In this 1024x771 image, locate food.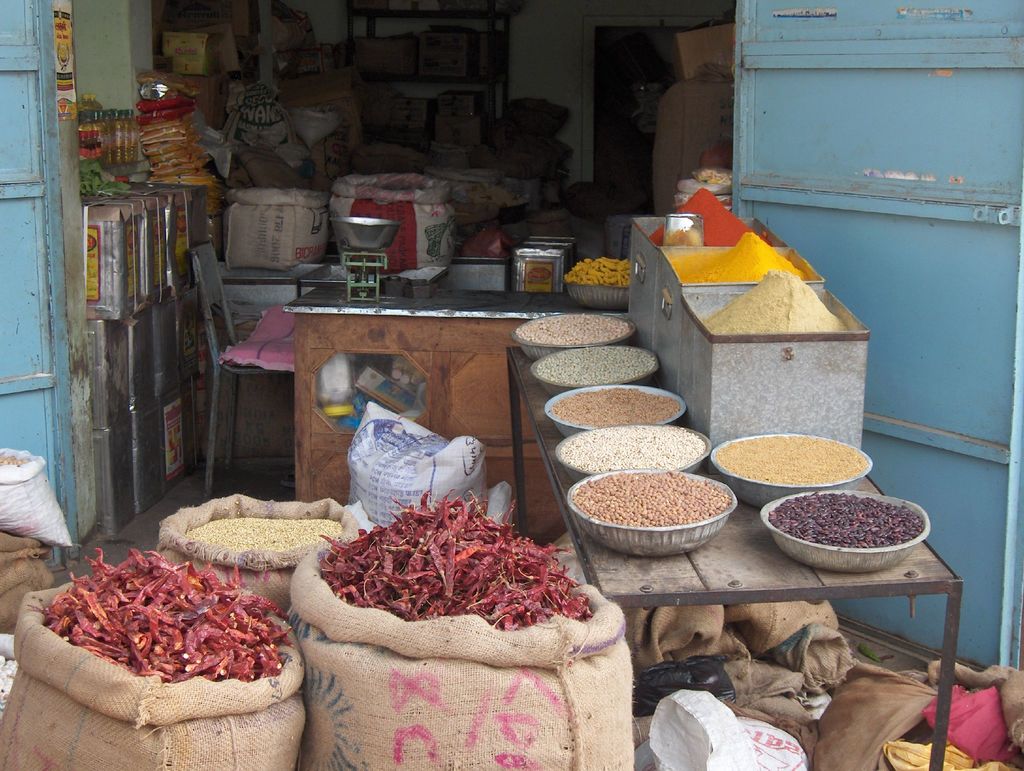
Bounding box: <bbox>558, 423, 700, 475</bbox>.
